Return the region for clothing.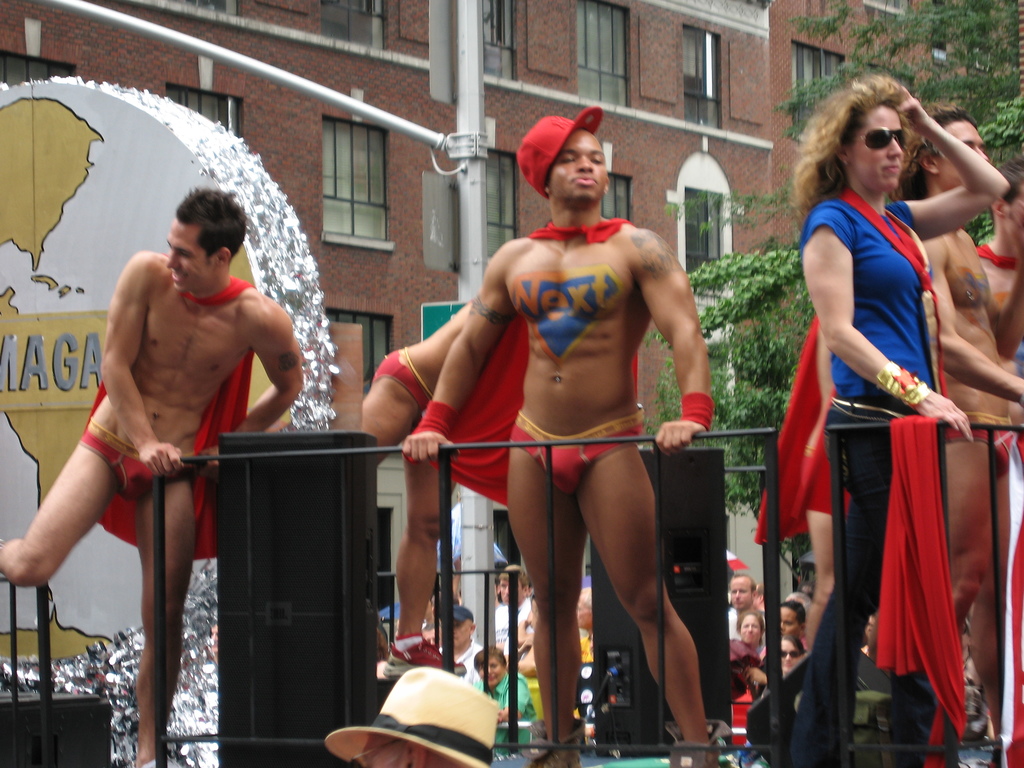
x1=508, y1=402, x2=639, y2=498.
